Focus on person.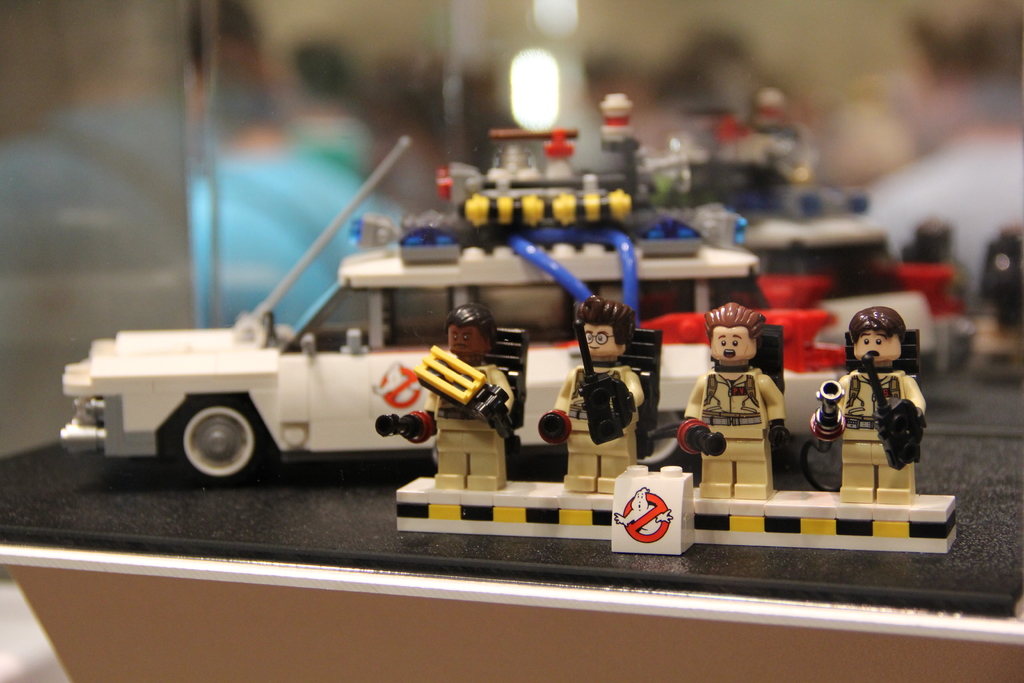
Focused at 538 292 646 492.
